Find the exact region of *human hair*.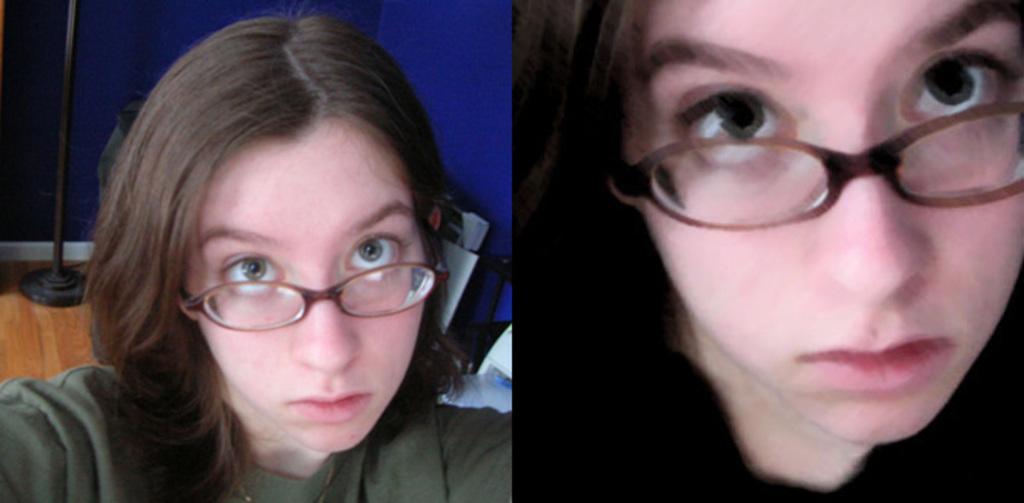
Exact region: bbox=(72, 5, 460, 425).
